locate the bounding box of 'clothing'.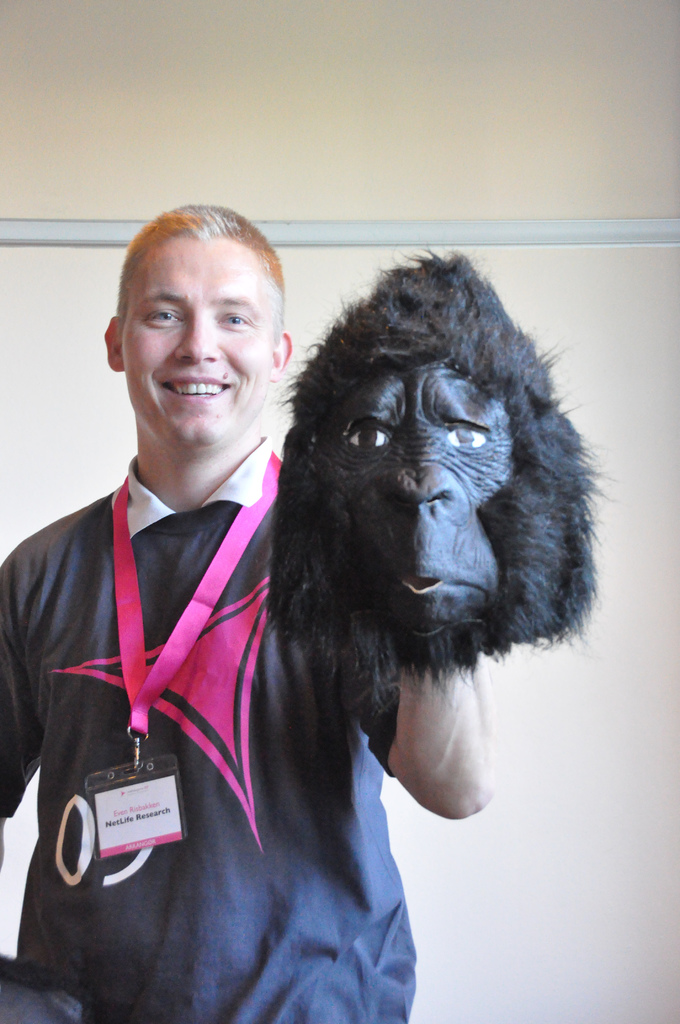
Bounding box: l=11, t=347, r=399, b=1012.
